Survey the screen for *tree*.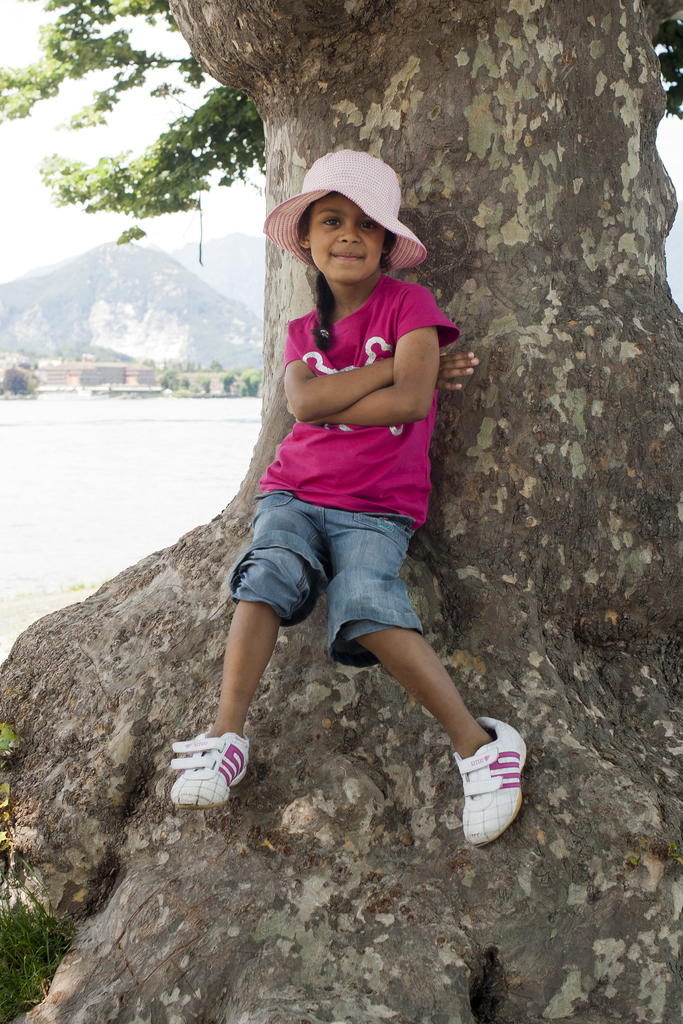
Survey found: Rect(0, 0, 682, 1023).
